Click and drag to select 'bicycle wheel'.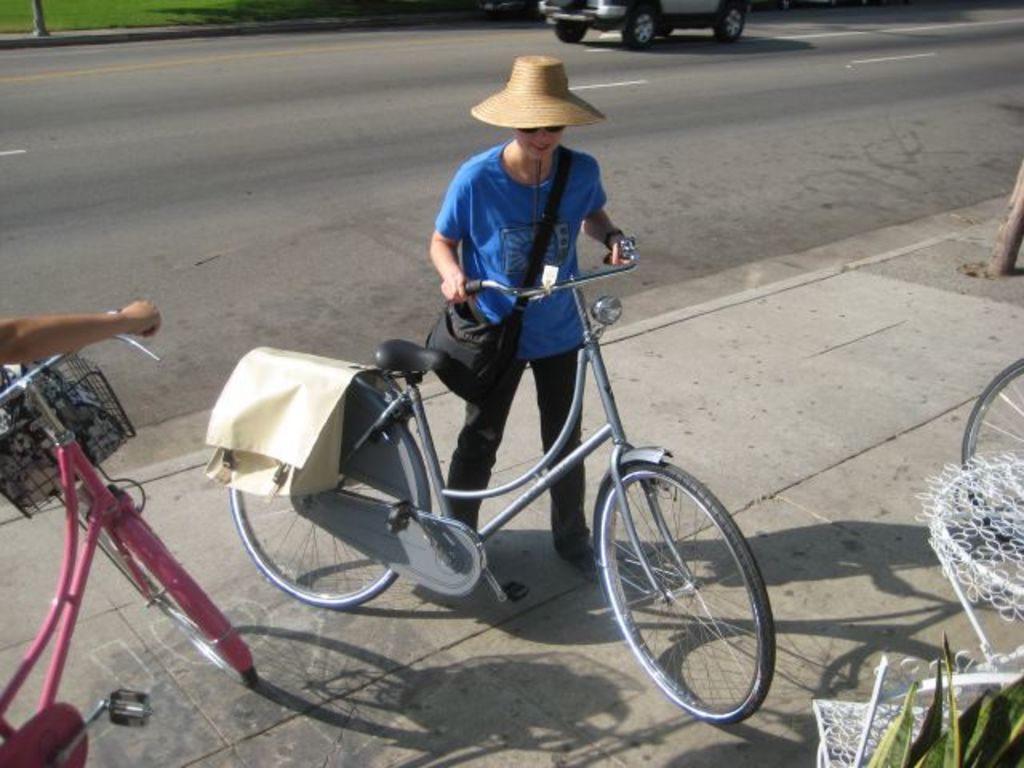
Selection: 587 451 779 736.
